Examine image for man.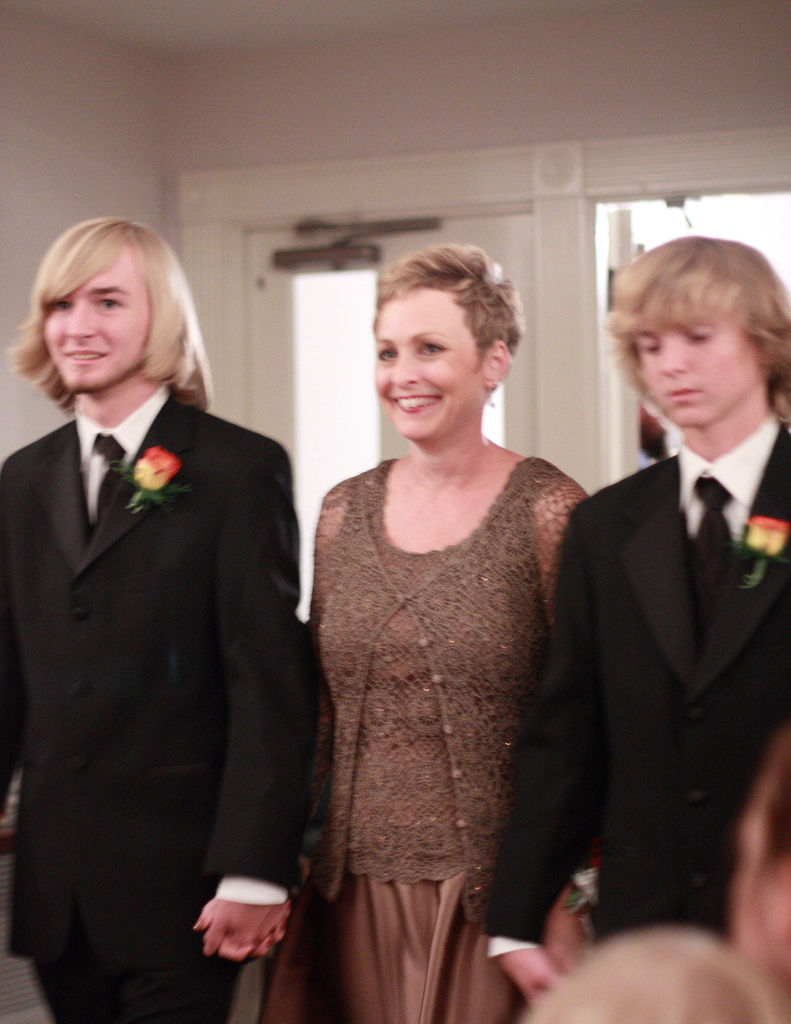
Examination result: <region>0, 211, 304, 1023</region>.
